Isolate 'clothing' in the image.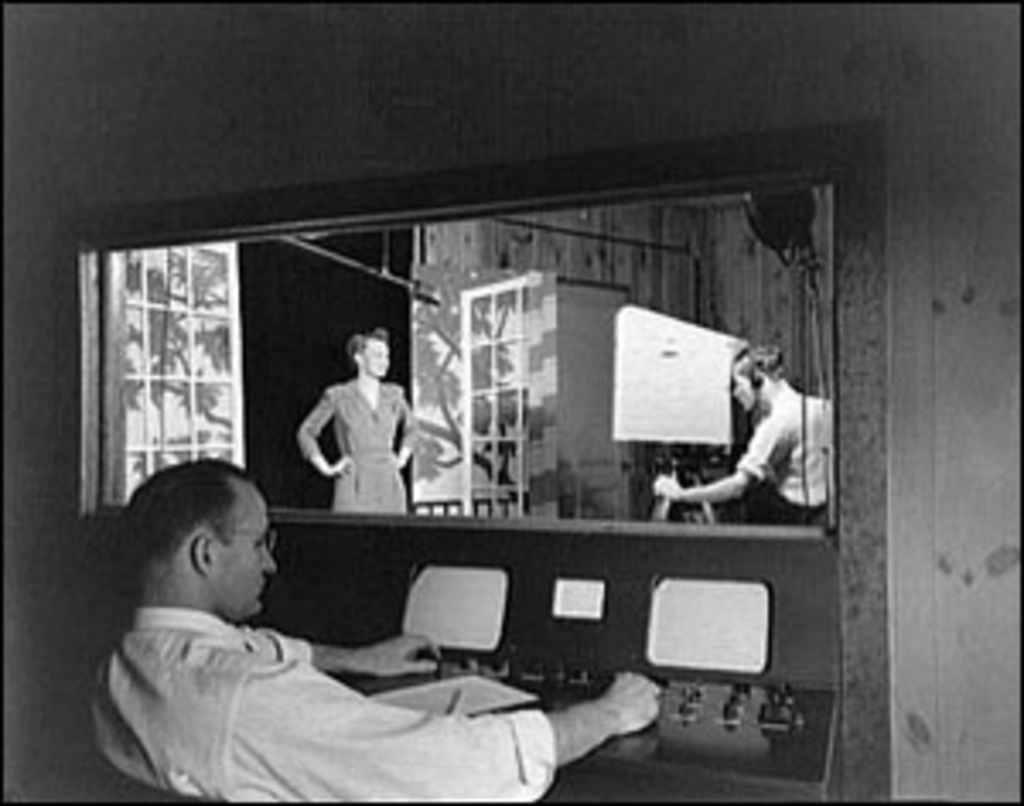
Isolated region: BBox(85, 598, 560, 803).
